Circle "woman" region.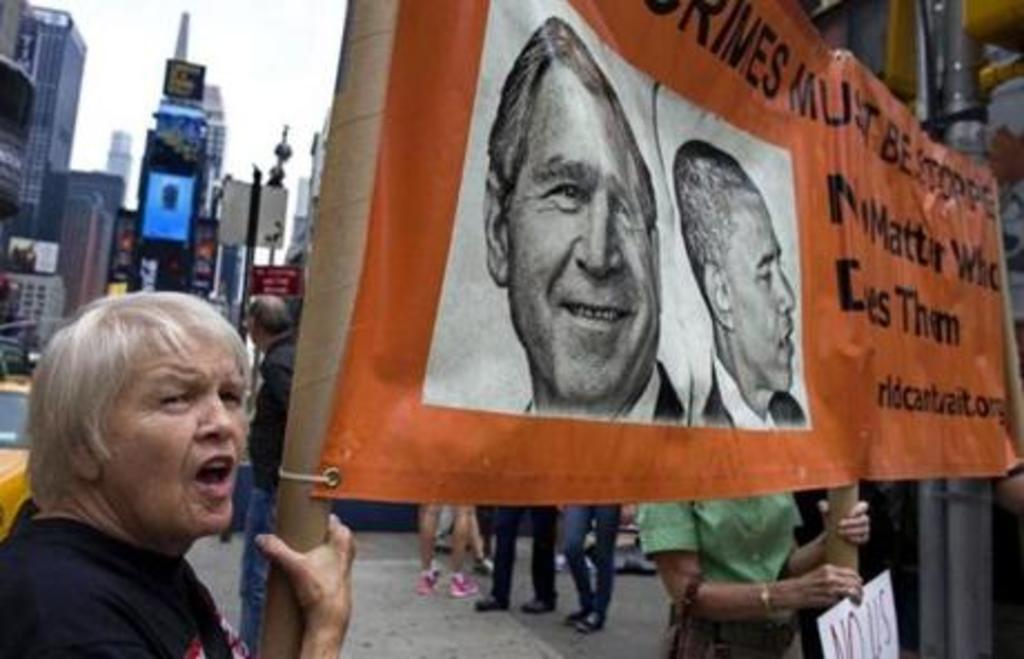
Region: [left=0, top=278, right=305, bottom=648].
